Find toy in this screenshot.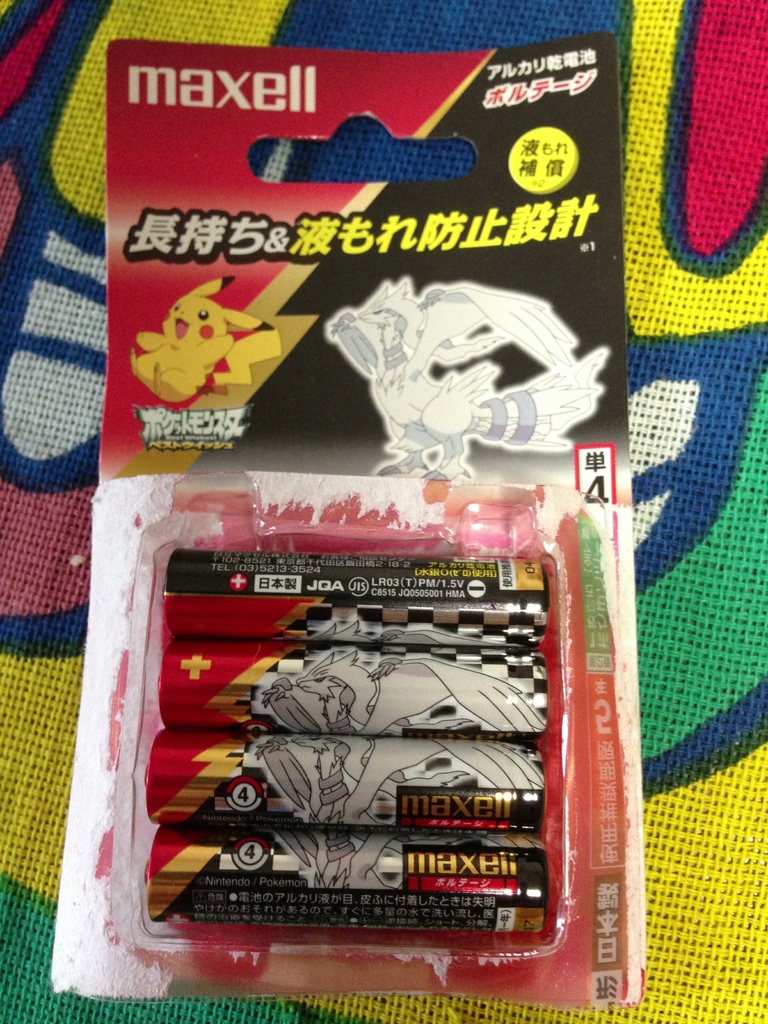
The bounding box for toy is l=323, t=273, r=612, b=478.
